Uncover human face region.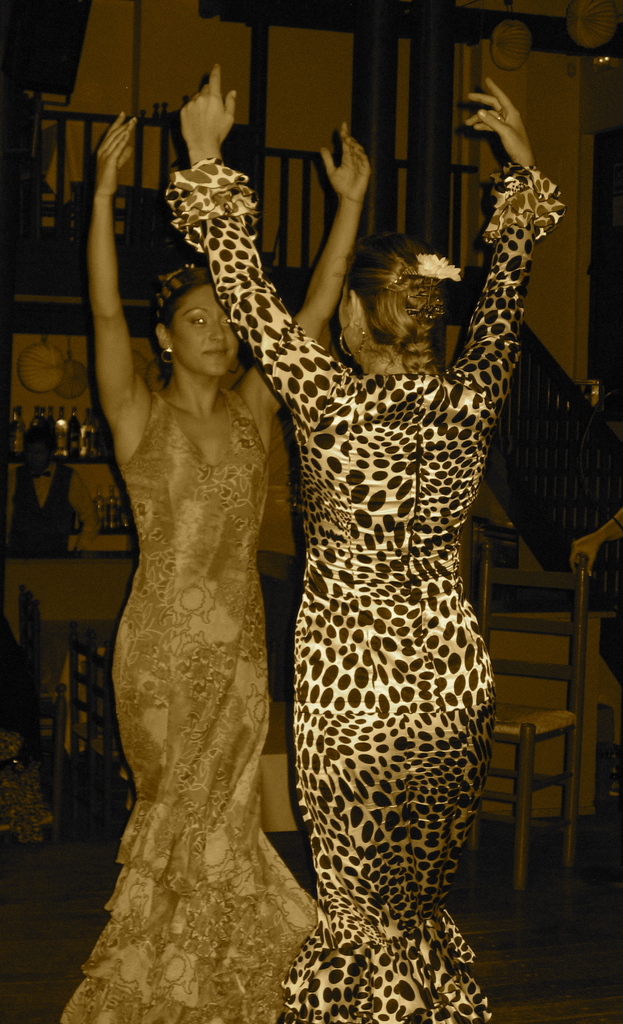
Uncovered: region(171, 287, 236, 375).
